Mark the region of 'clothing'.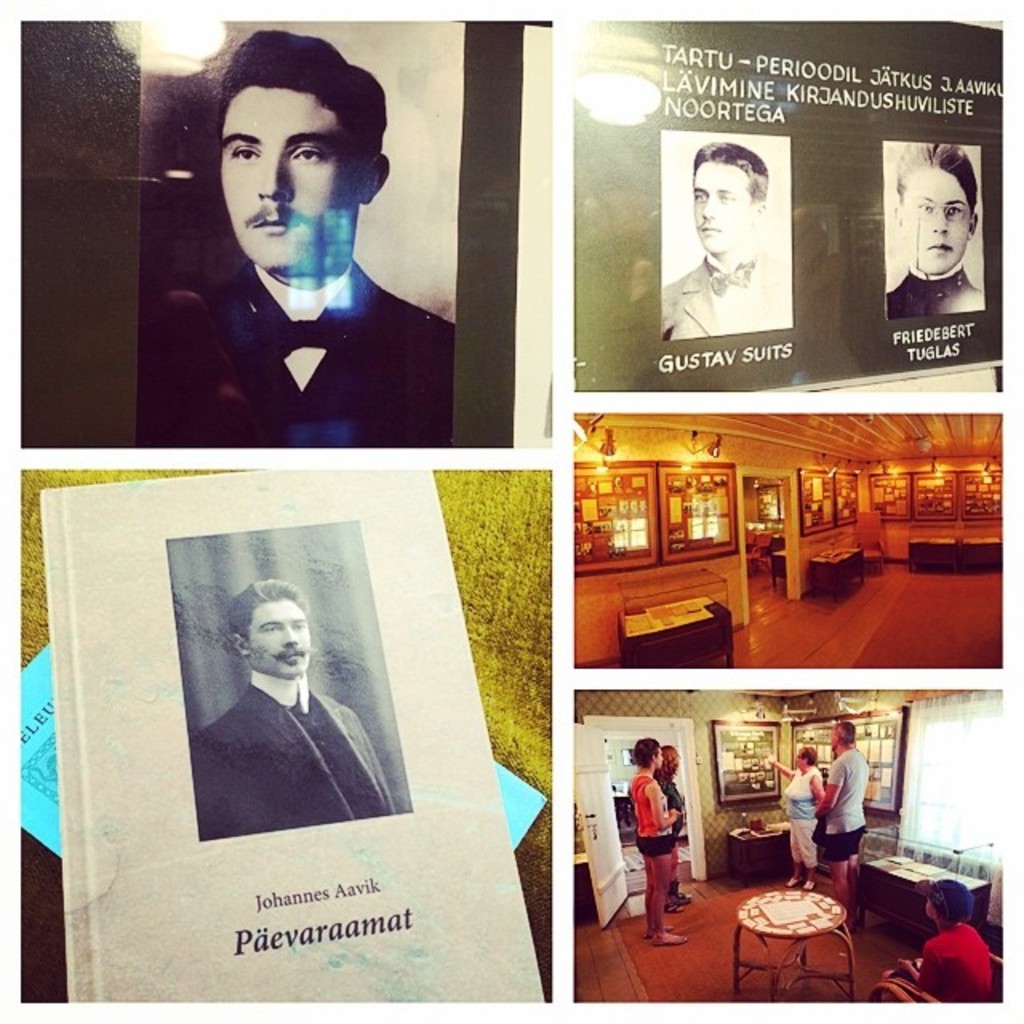
Region: (x1=659, y1=776, x2=683, y2=840).
